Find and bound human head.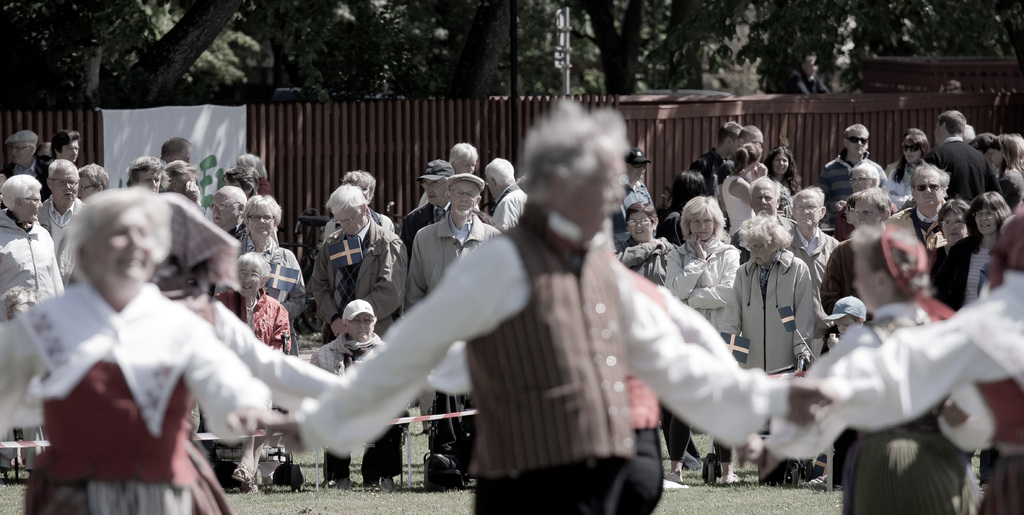
Bound: [0, 174, 45, 230].
